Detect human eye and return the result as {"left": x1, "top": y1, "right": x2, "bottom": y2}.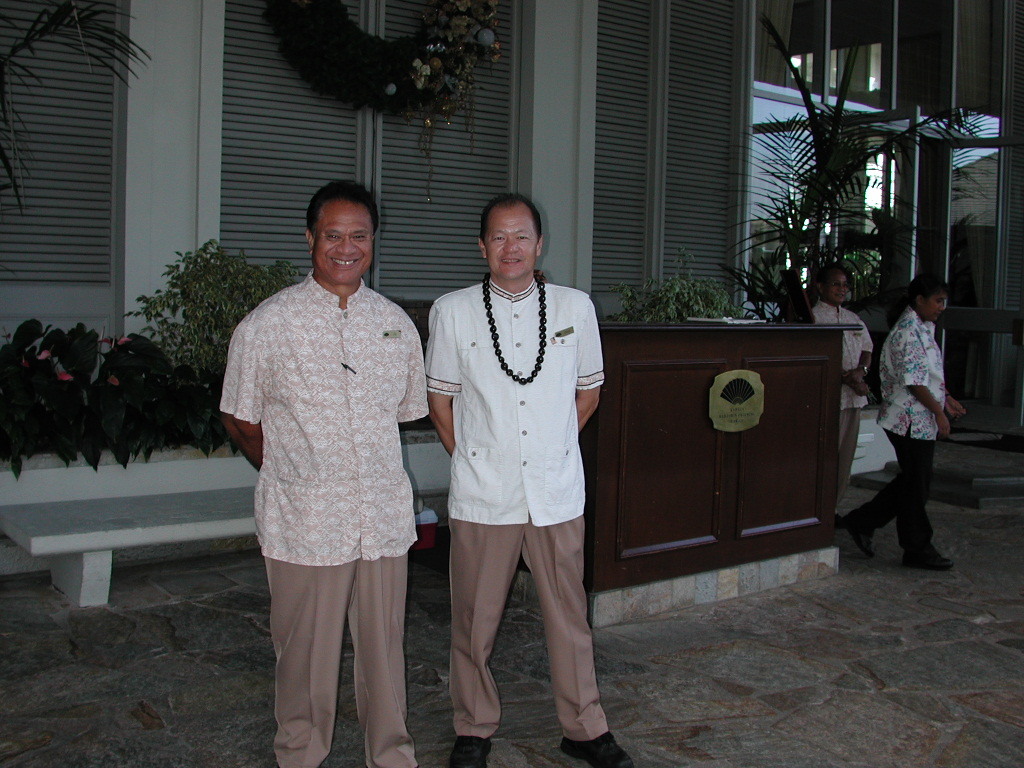
{"left": 492, "top": 235, "right": 506, "bottom": 248}.
